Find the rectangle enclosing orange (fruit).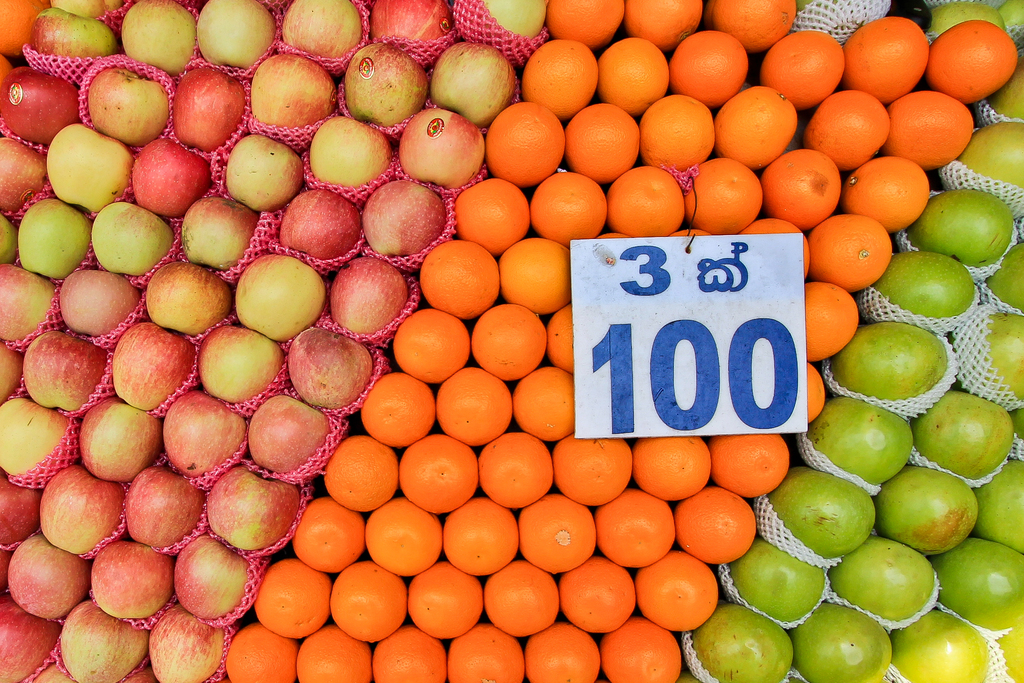
bbox=(600, 485, 665, 568).
